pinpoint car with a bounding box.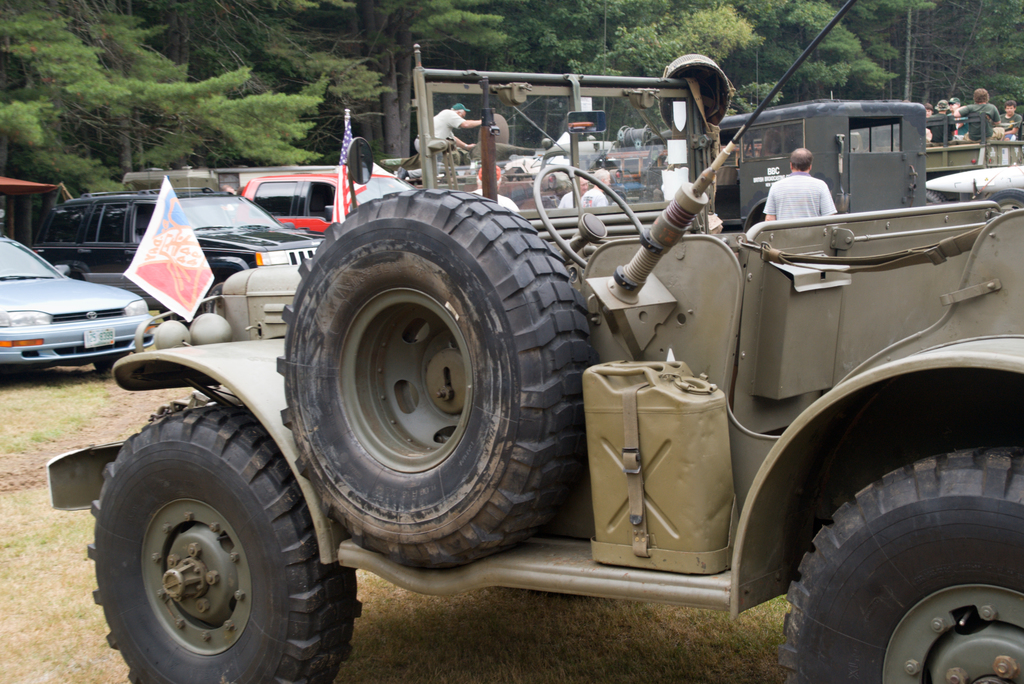
box=[1, 236, 150, 376].
